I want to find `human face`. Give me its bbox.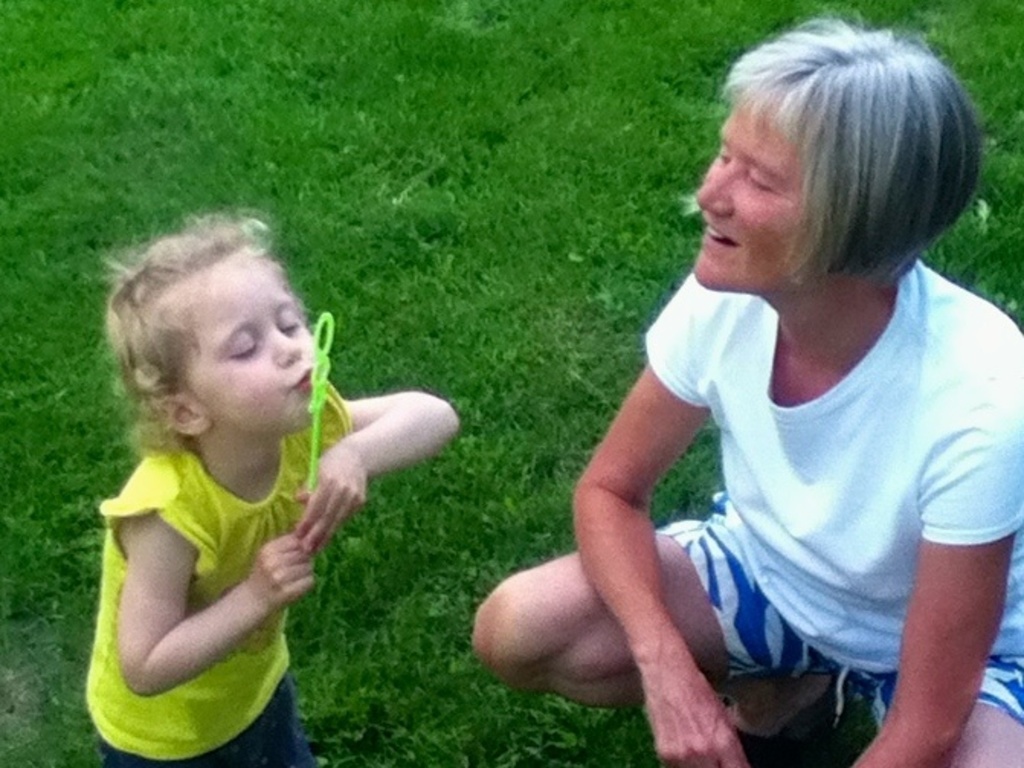
693:101:812:290.
